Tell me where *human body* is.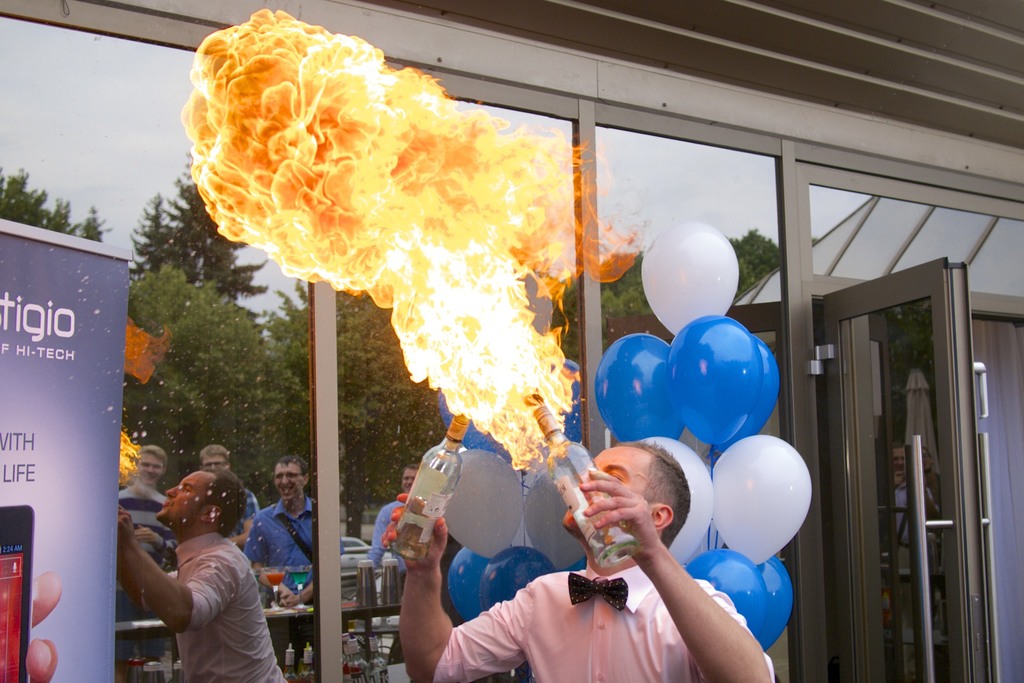
*human body* is at <box>245,457,346,607</box>.
